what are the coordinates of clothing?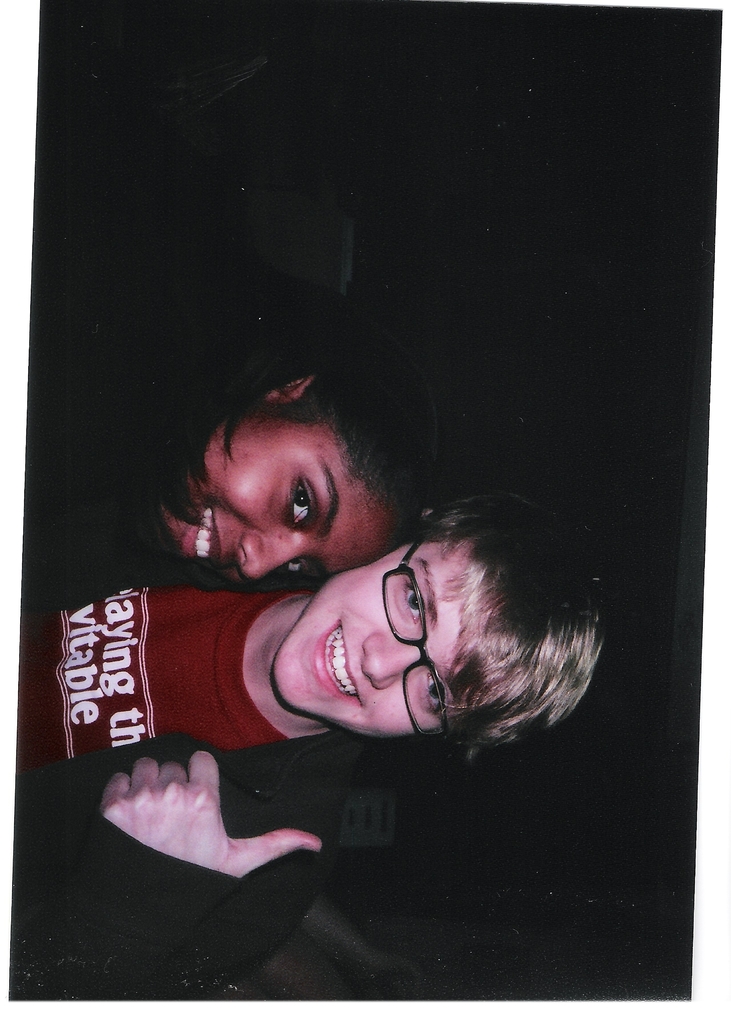
box(0, 540, 344, 1019).
